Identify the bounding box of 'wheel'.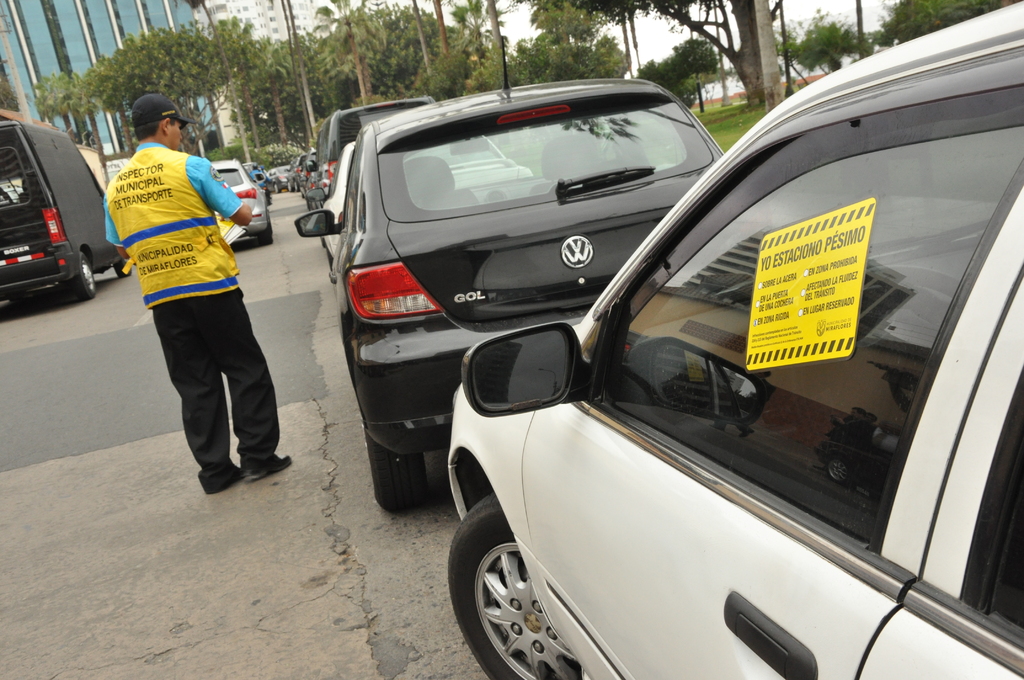
365:424:427:516.
